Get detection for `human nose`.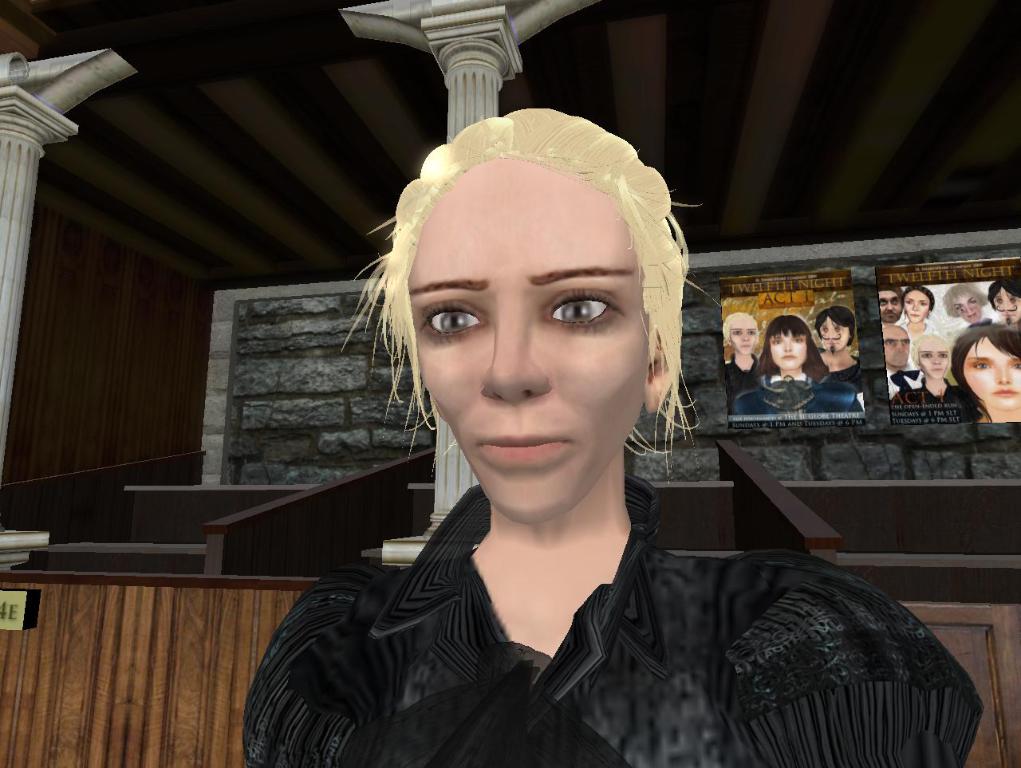
Detection: bbox=[897, 345, 902, 349].
